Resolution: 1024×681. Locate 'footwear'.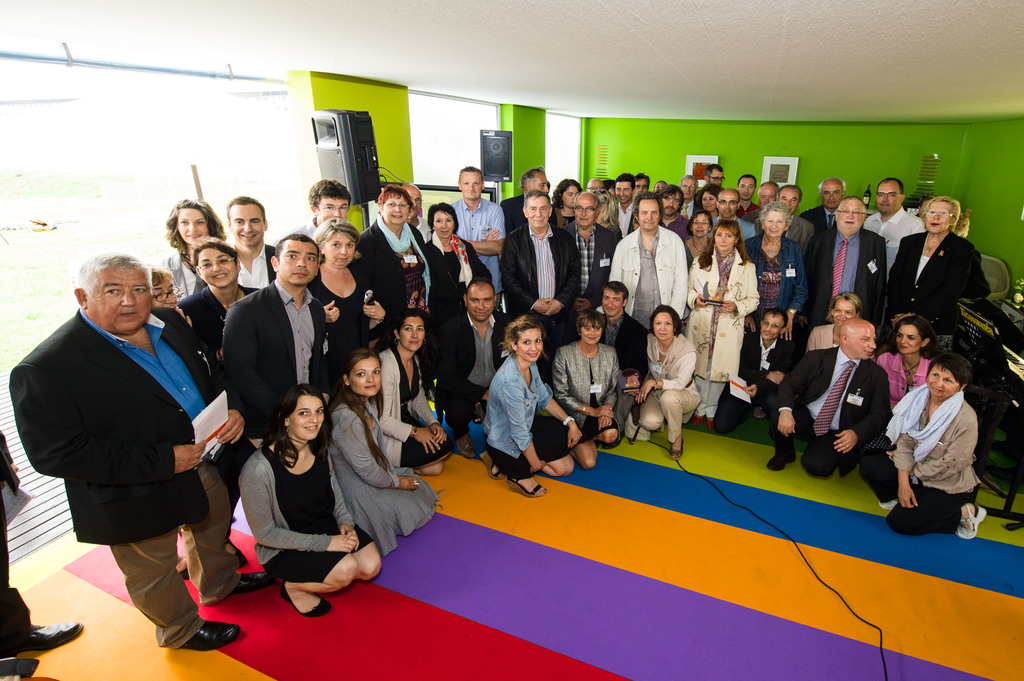
rect(504, 474, 546, 495).
